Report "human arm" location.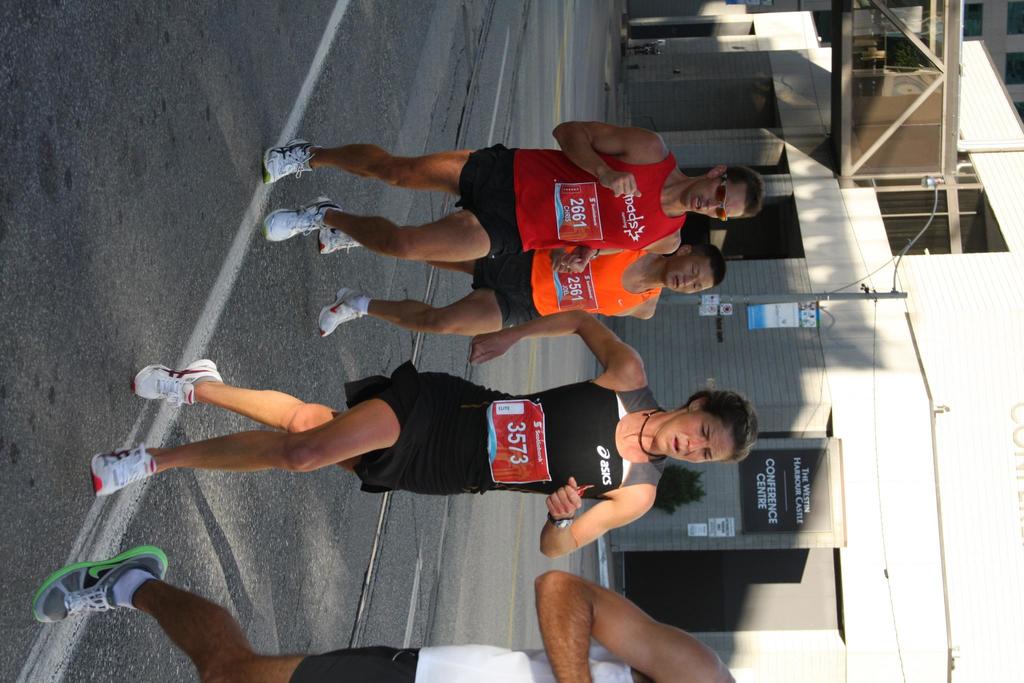
Report: x1=469 y1=307 x2=648 y2=365.
